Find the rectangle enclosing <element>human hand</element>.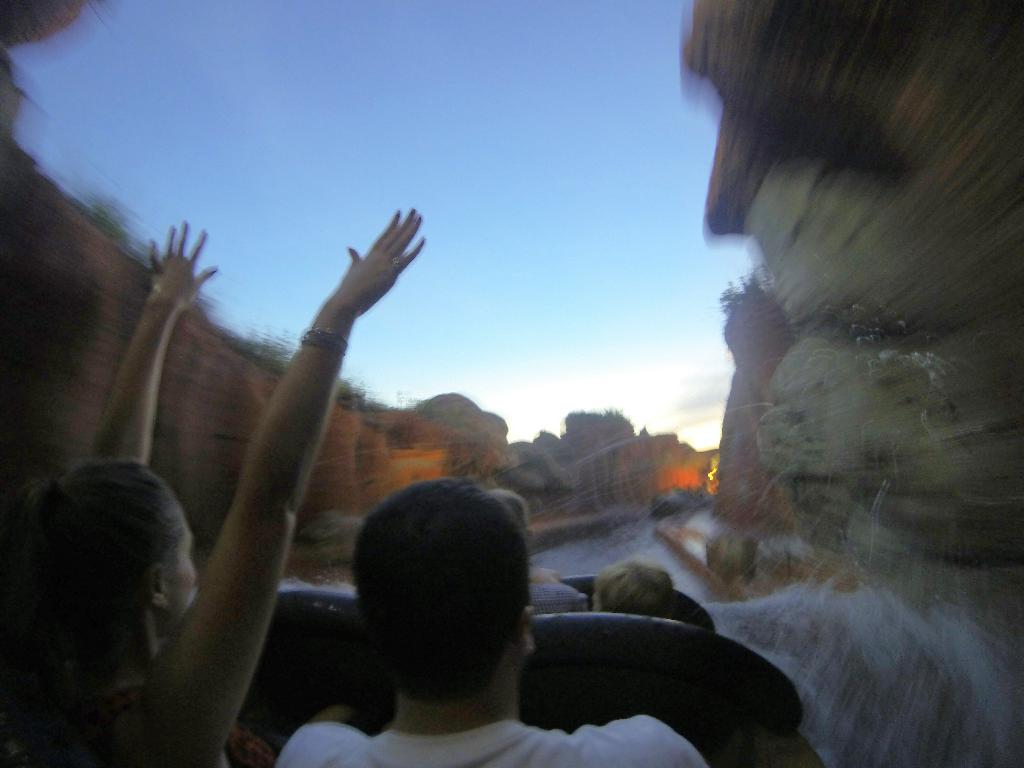
left=292, top=225, right=426, bottom=355.
